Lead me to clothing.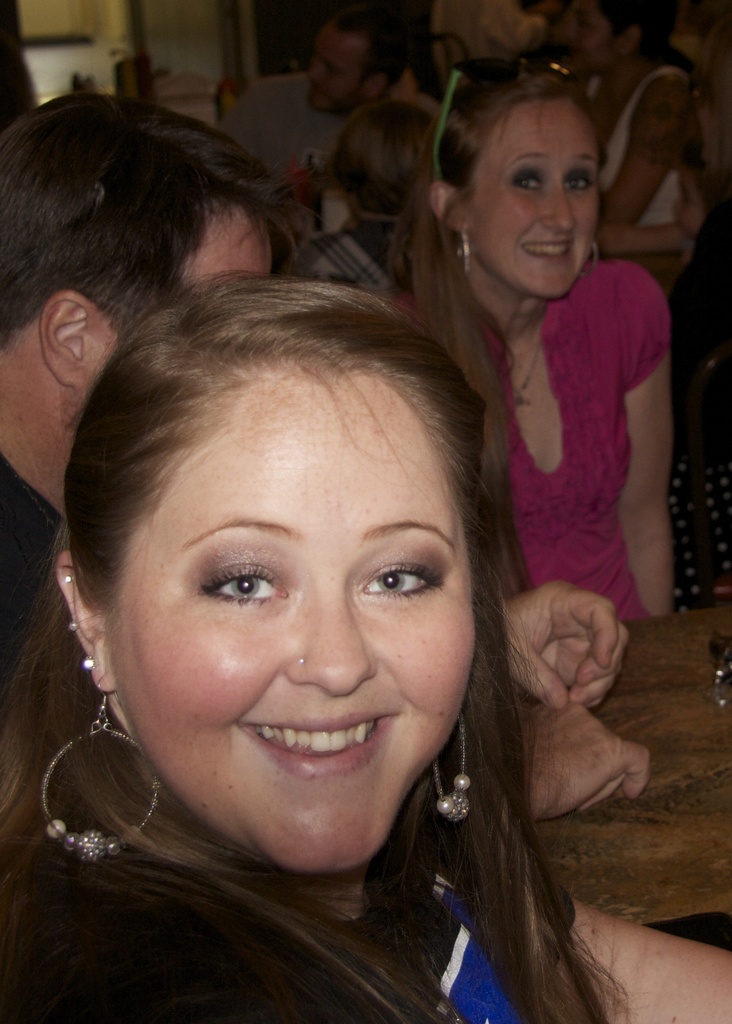
Lead to 276, 214, 425, 299.
